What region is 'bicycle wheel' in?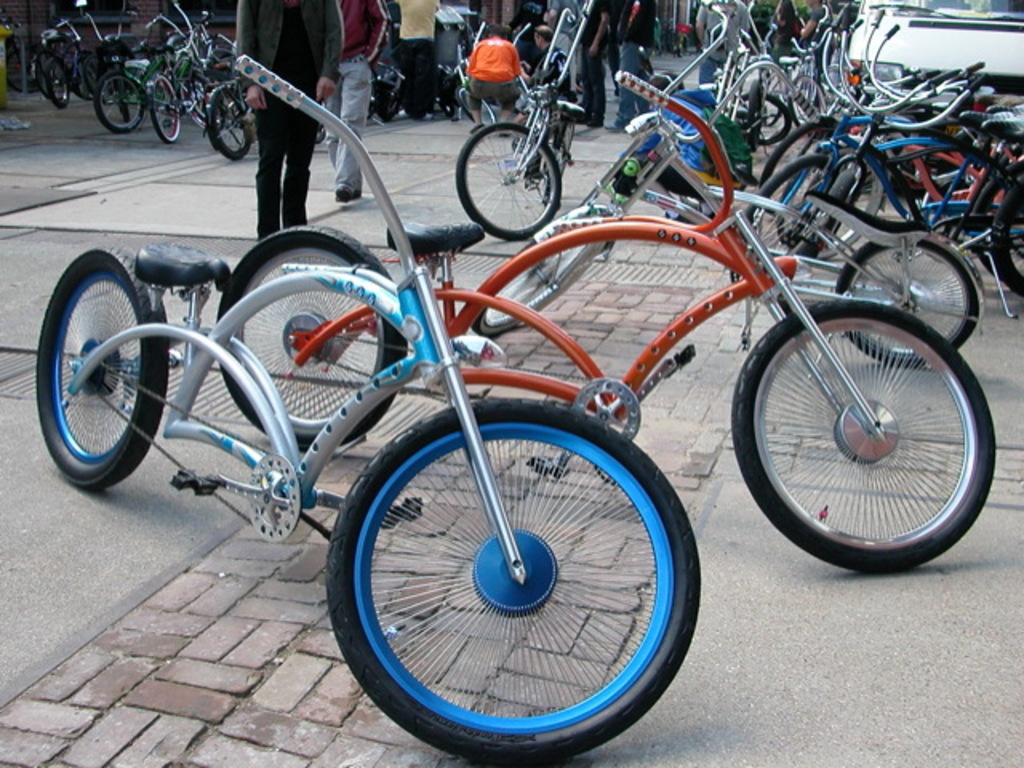
318 398 706 766.
